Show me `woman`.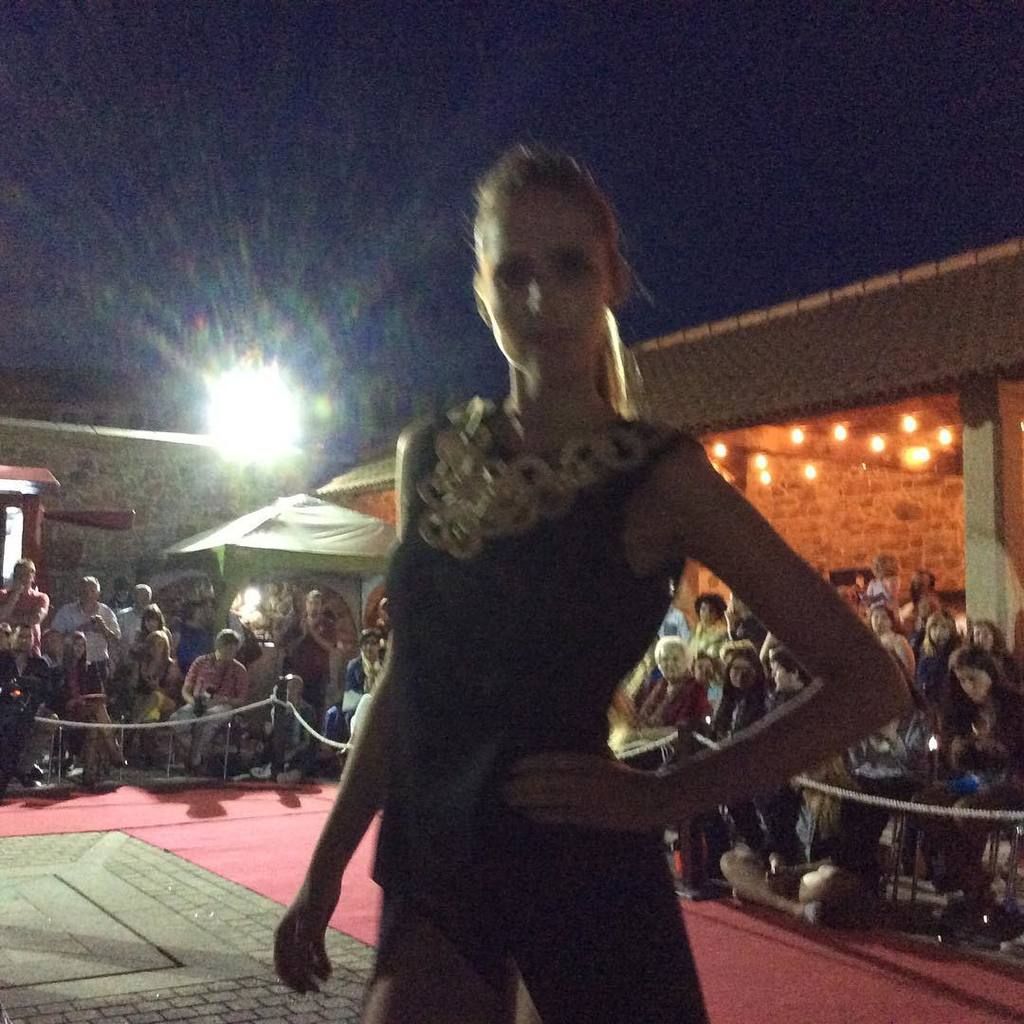
`woman` is here: [49,623,137,786].
